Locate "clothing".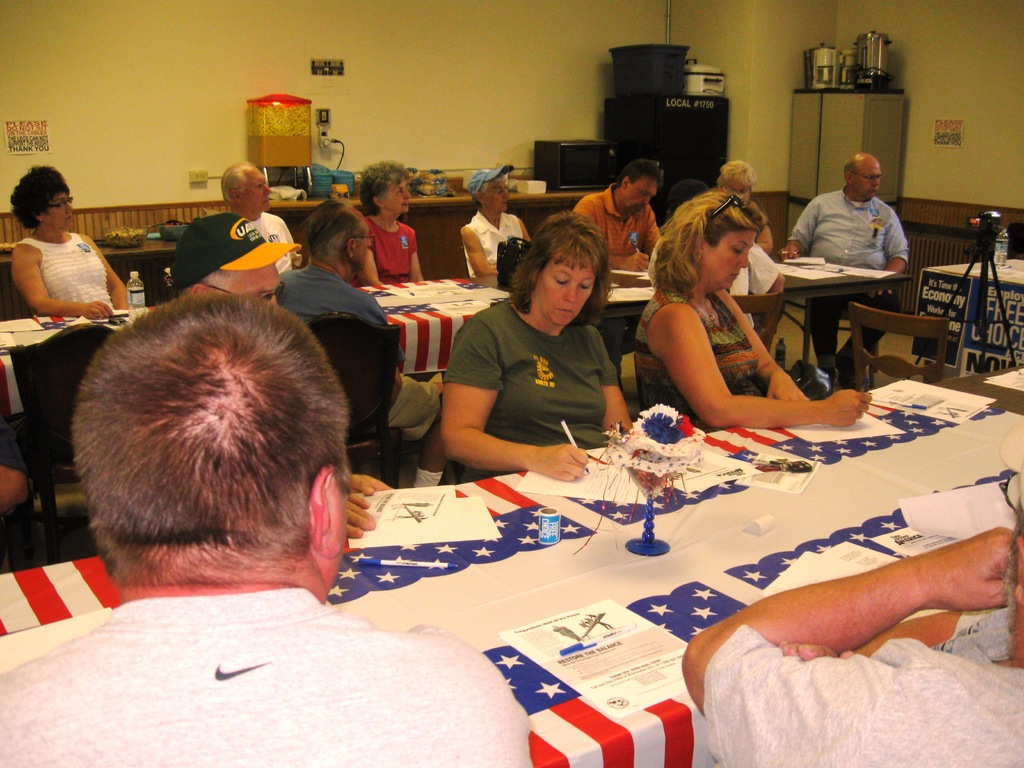
Bounding box: box(436, 299, 623, 484).
